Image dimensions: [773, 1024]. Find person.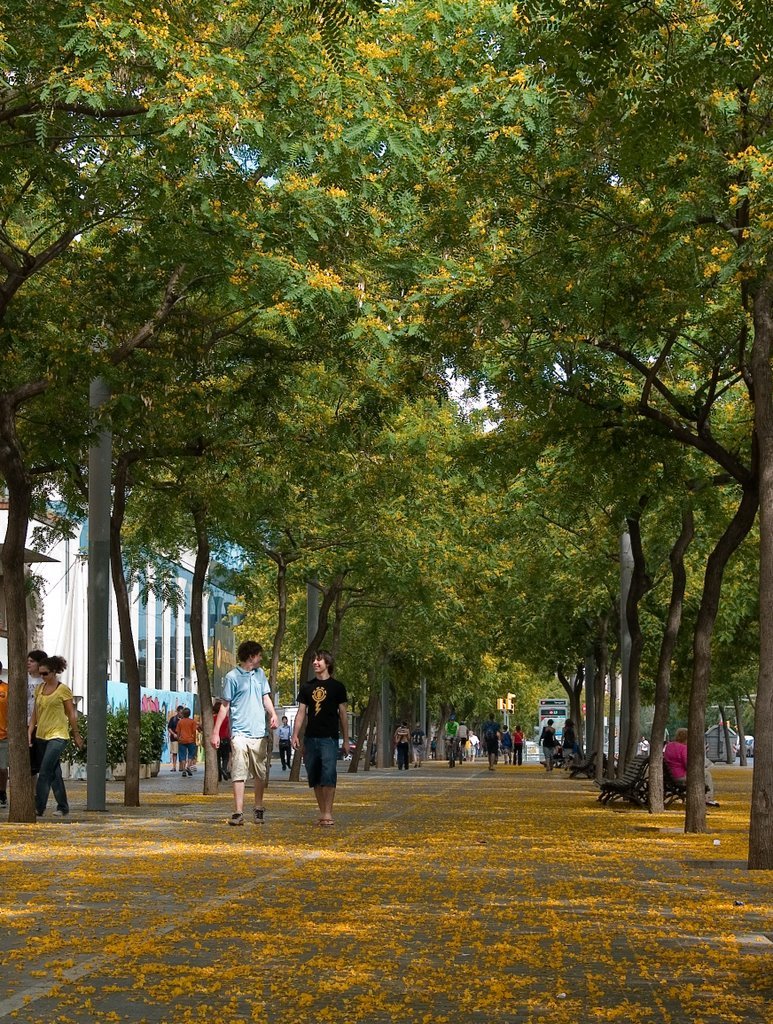
561:718:577:769.
